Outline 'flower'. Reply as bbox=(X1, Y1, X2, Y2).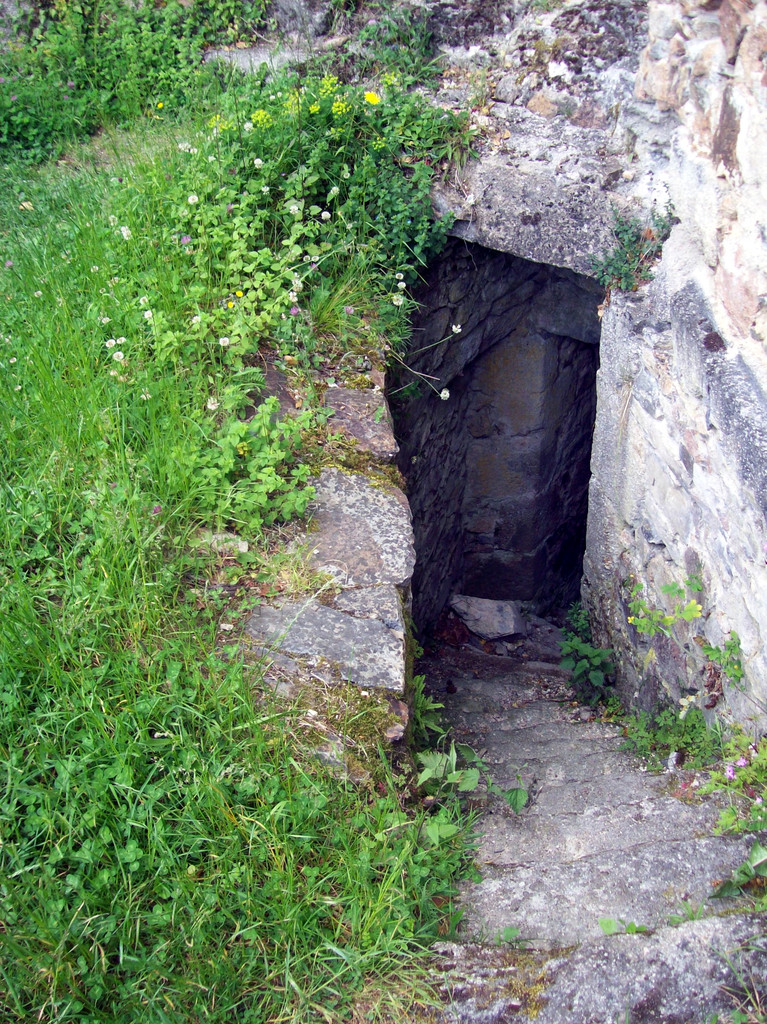
bbox=(440, 386, 453, 402).
